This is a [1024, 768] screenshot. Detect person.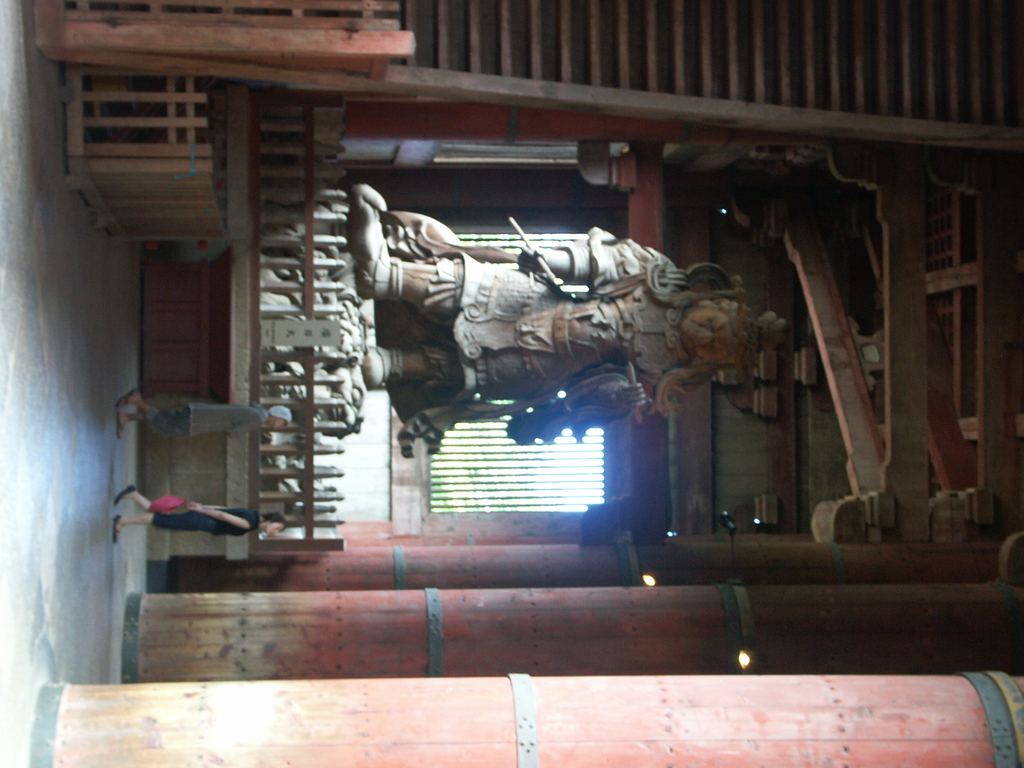
[345, 184, 790, 421].
